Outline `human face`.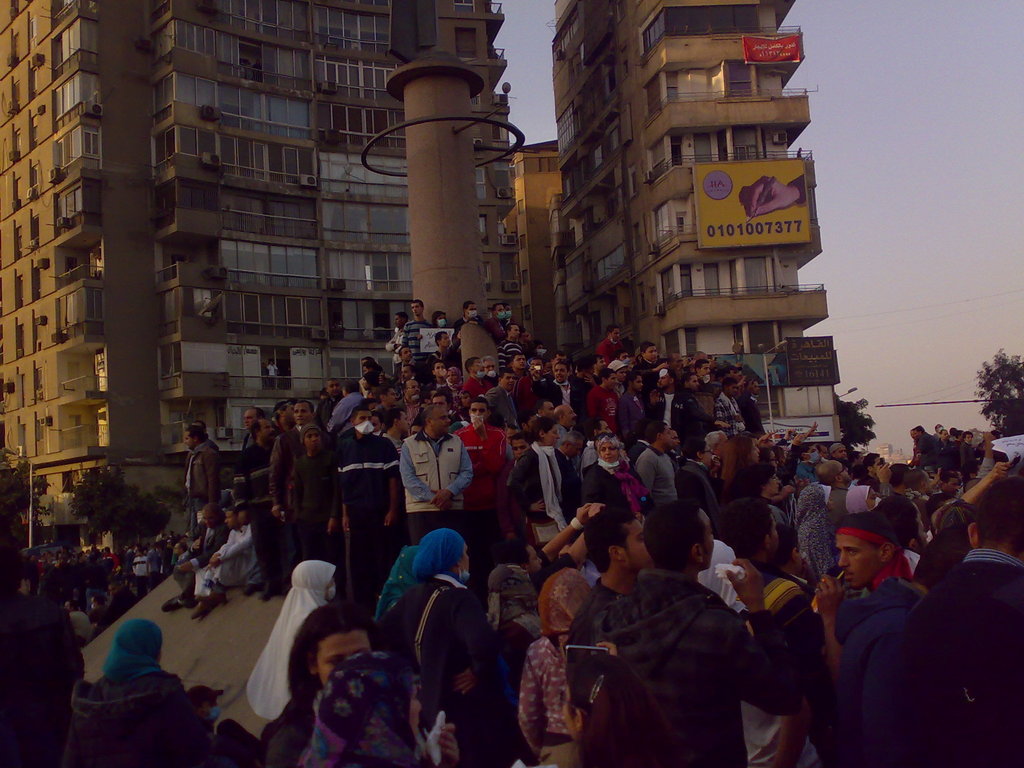
Outline: [left=312, top=630, right=371, bottom=684].
